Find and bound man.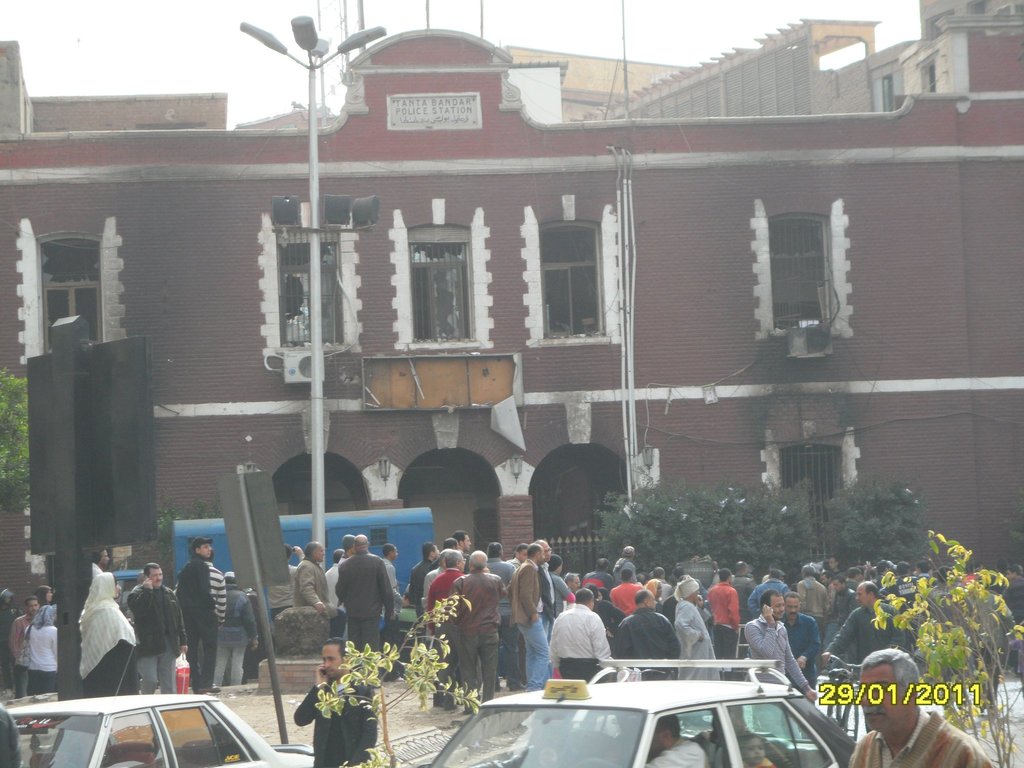
Bound: box(221, 569, 264, 691).
